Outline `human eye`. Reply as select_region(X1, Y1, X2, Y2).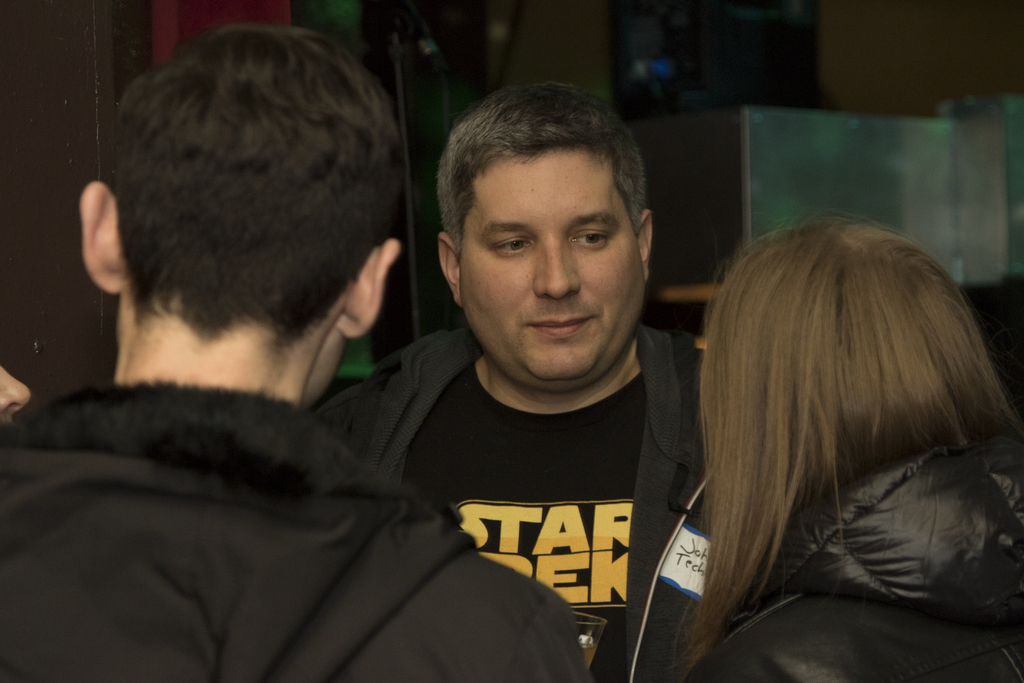
select_region(493, 237, 530, 257).
